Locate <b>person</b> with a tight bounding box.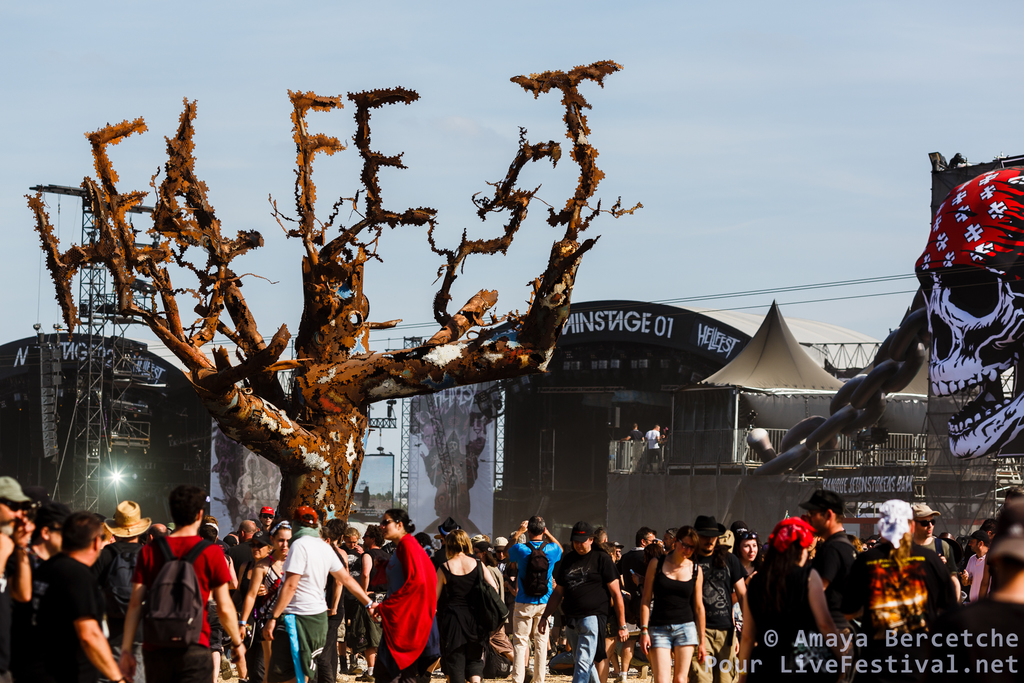
645,425,659,471.
